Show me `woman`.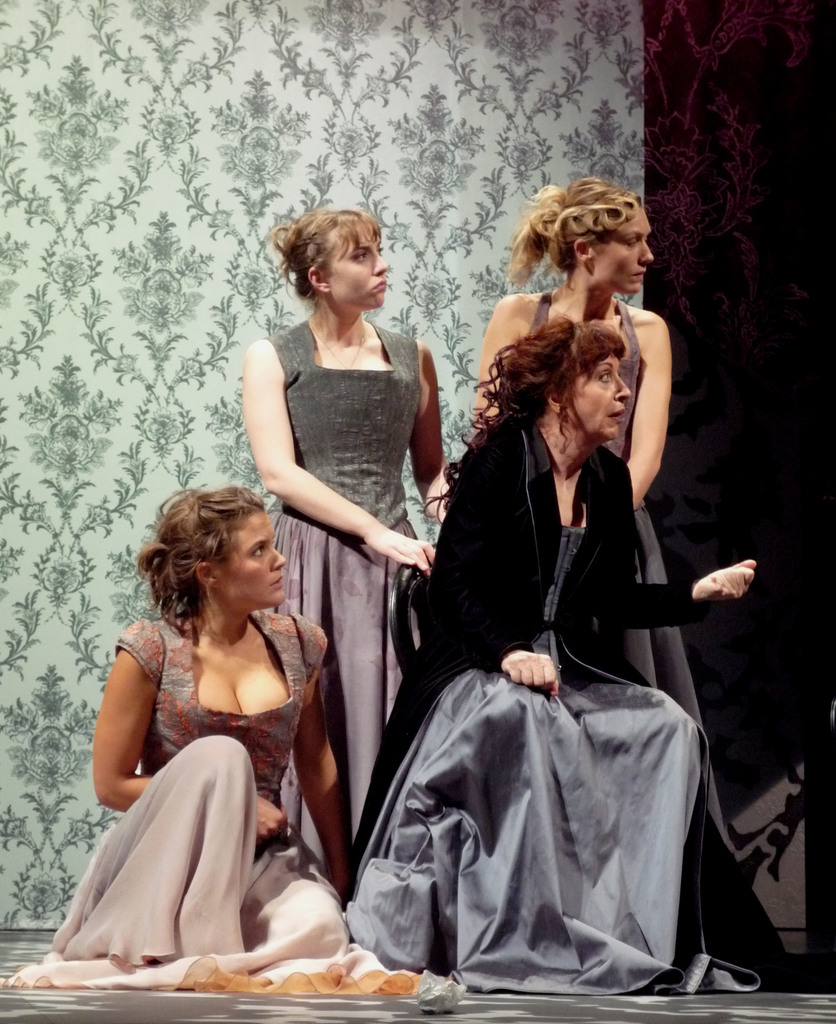
`woman` is here: locate(346, 328, 759, 1023).
